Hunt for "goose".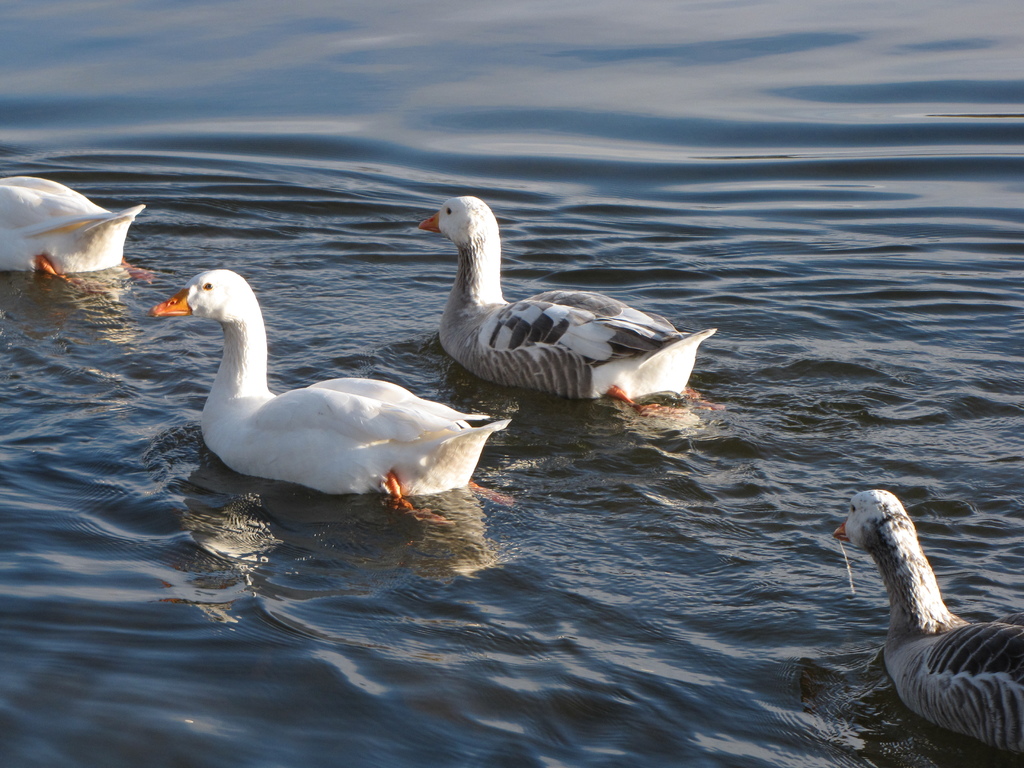
Hunted down at (x1=0, y1=172, x2=150, y2=291).
